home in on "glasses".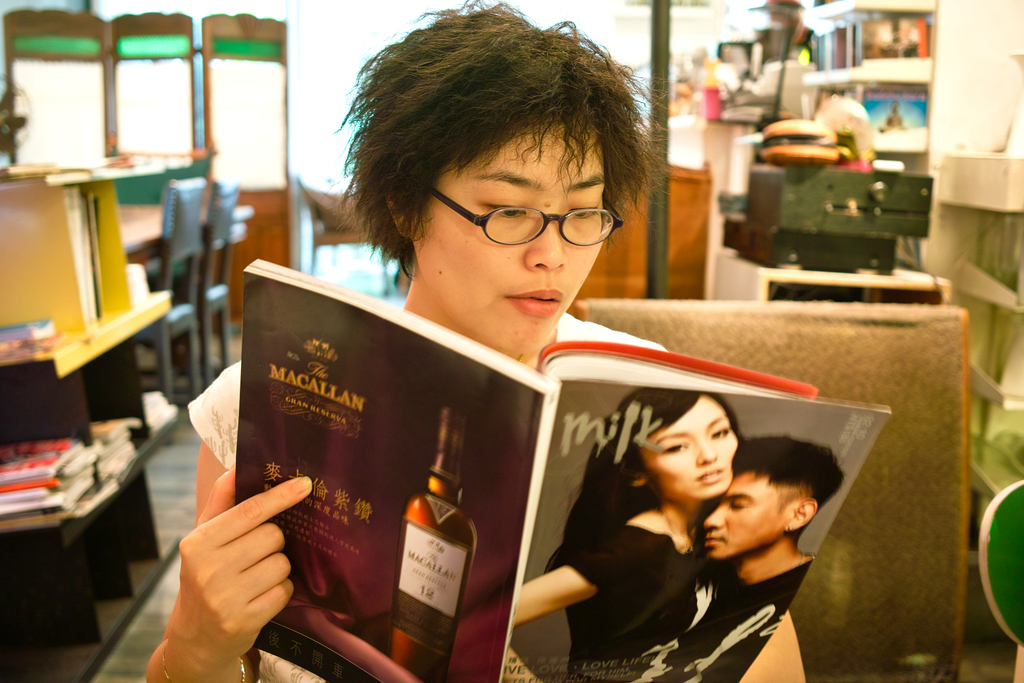
Homed in at rect(420, 185, 632, 253).
